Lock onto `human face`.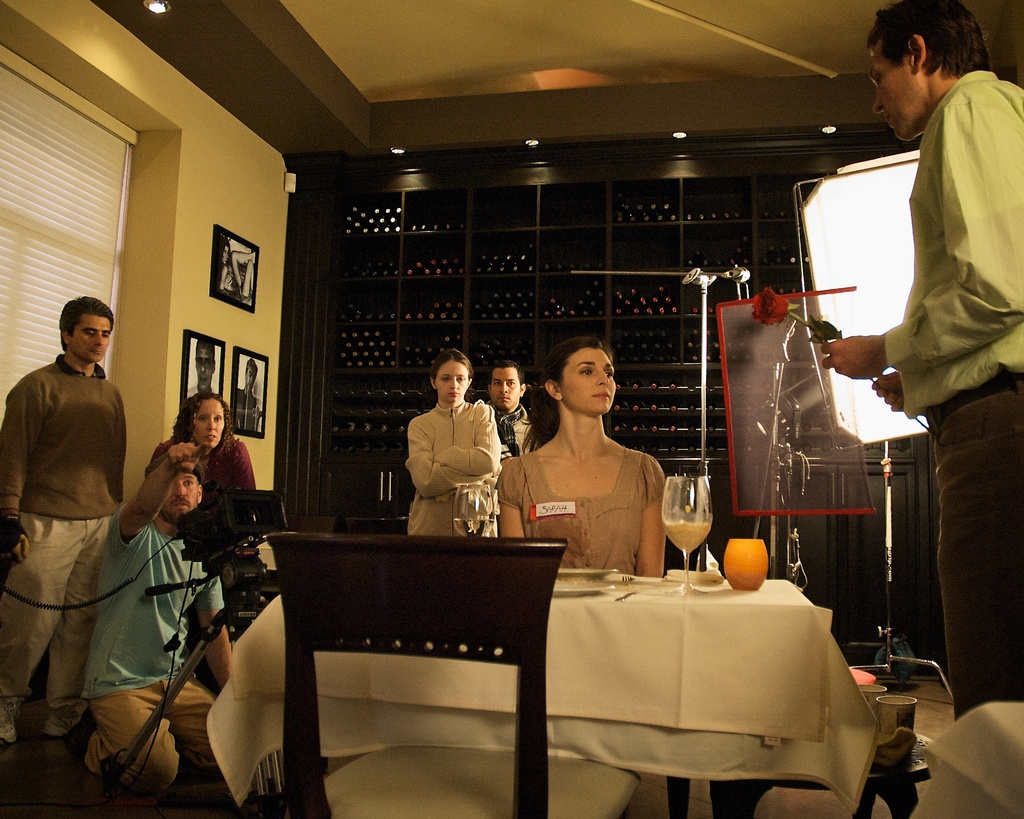
Locked: [x1=491, y1=366, x2=519, y2=409].
